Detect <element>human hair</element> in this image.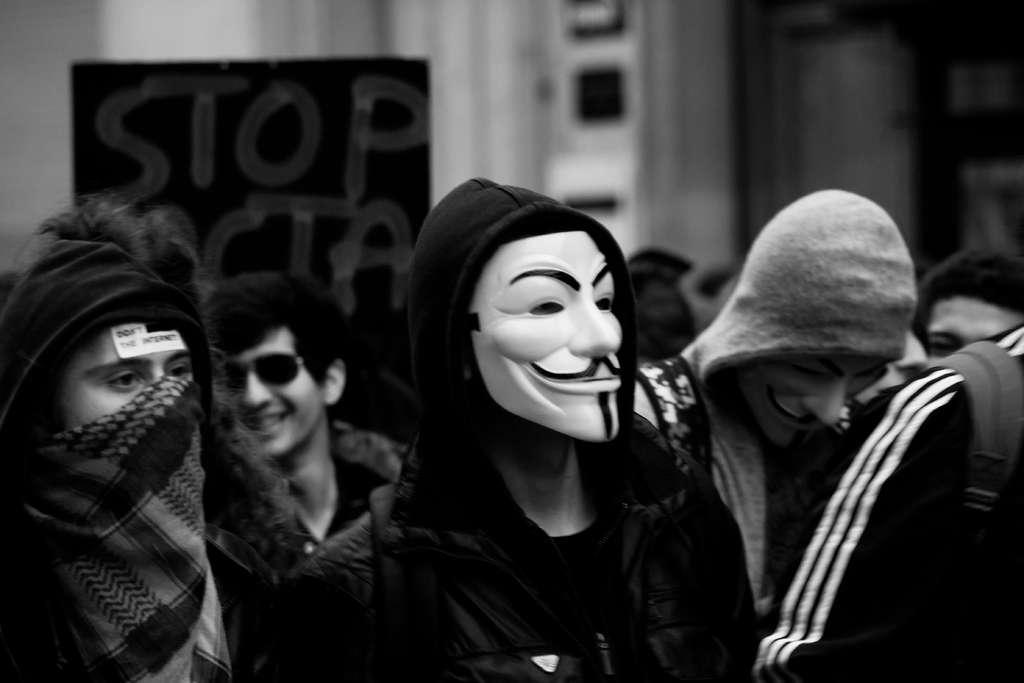
Detection: {"left": 207, "top": 270, "right": 349, "bottom": 384}.
